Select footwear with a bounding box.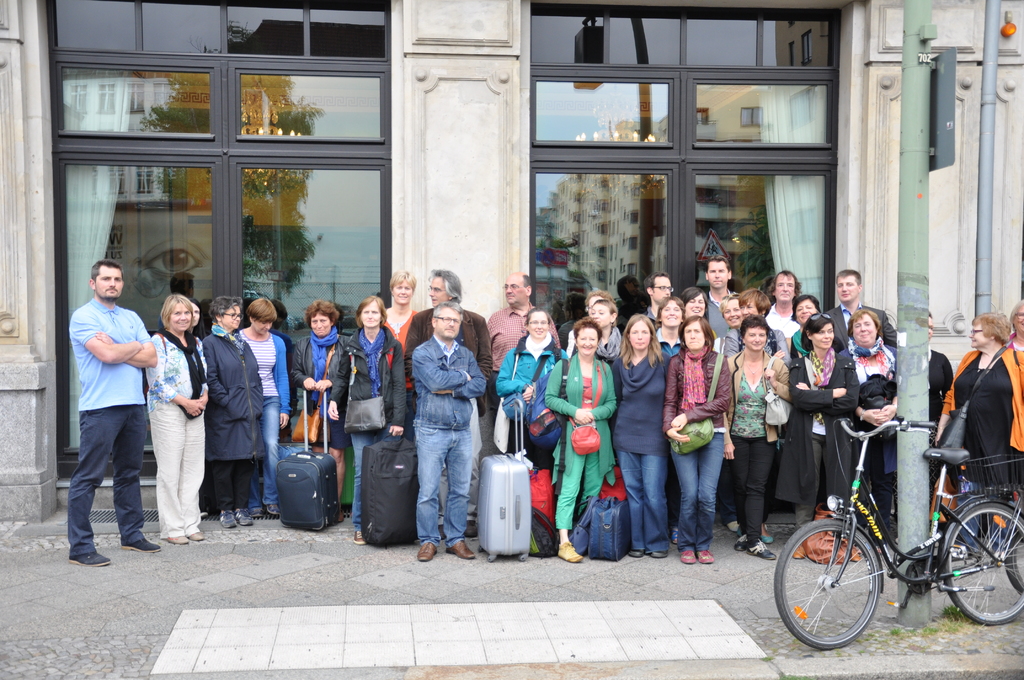
[444, 546, 477, 560].
